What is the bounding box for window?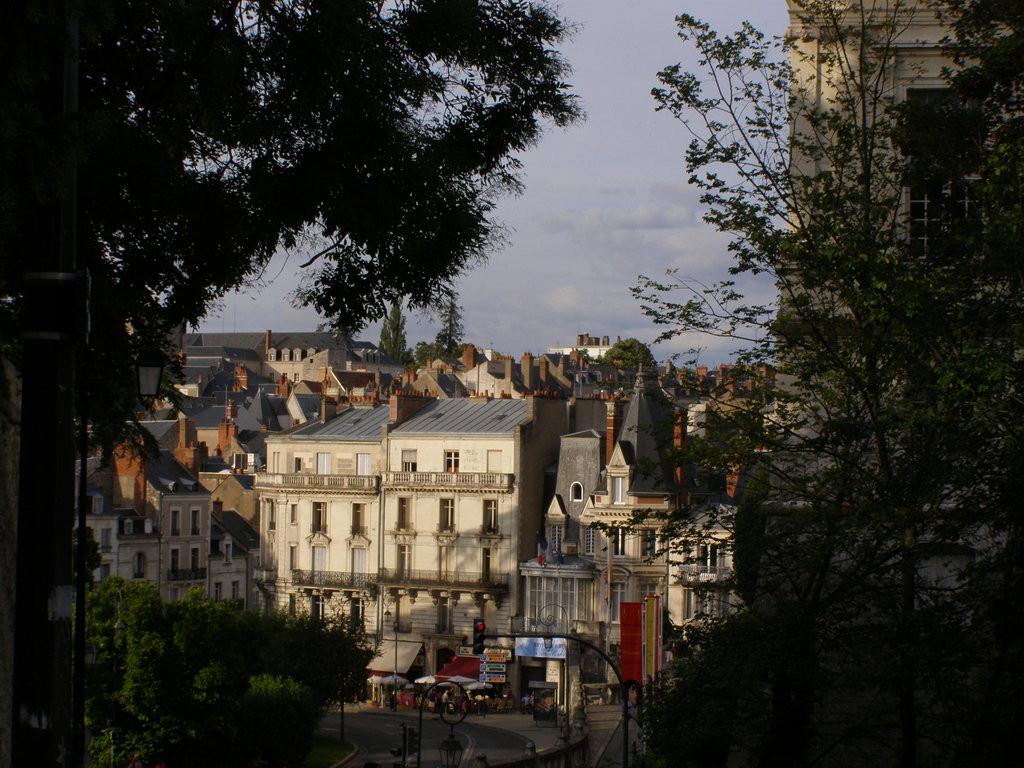
bbox=[351, 452, 369, 481].
